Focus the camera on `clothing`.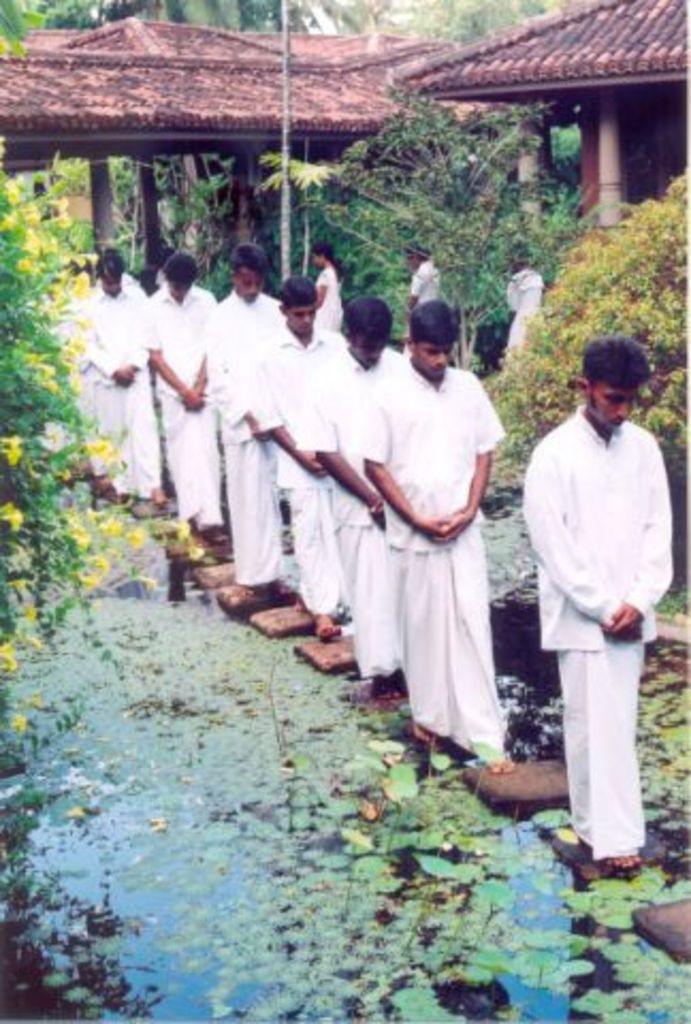
Focus region: bbox(399, 262, 444, 361).
